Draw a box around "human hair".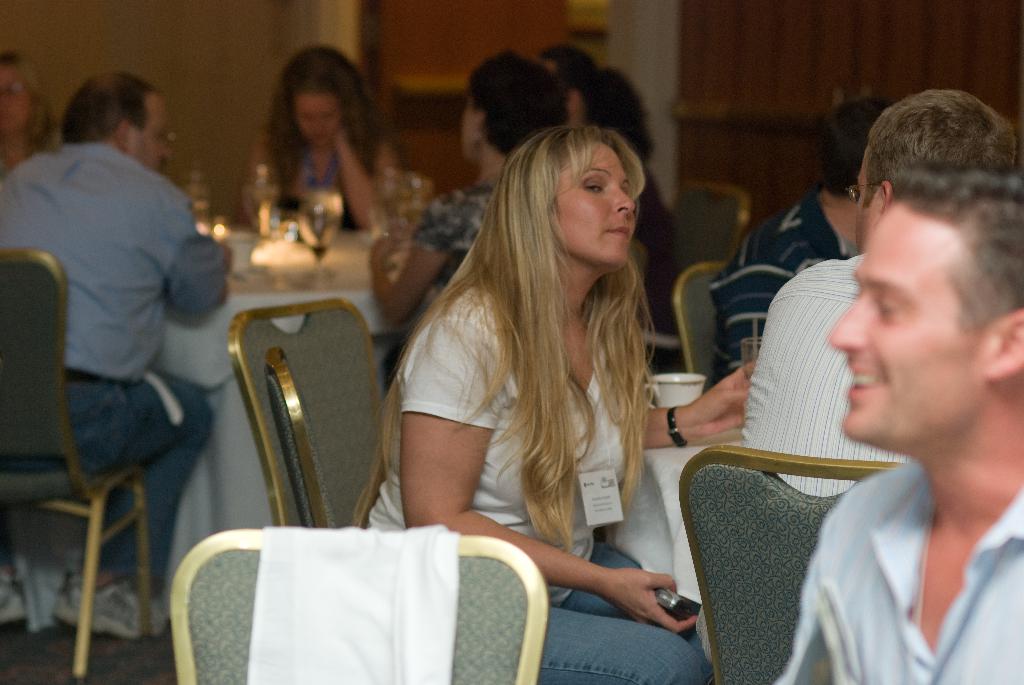
(0, 52, 57, 156).
